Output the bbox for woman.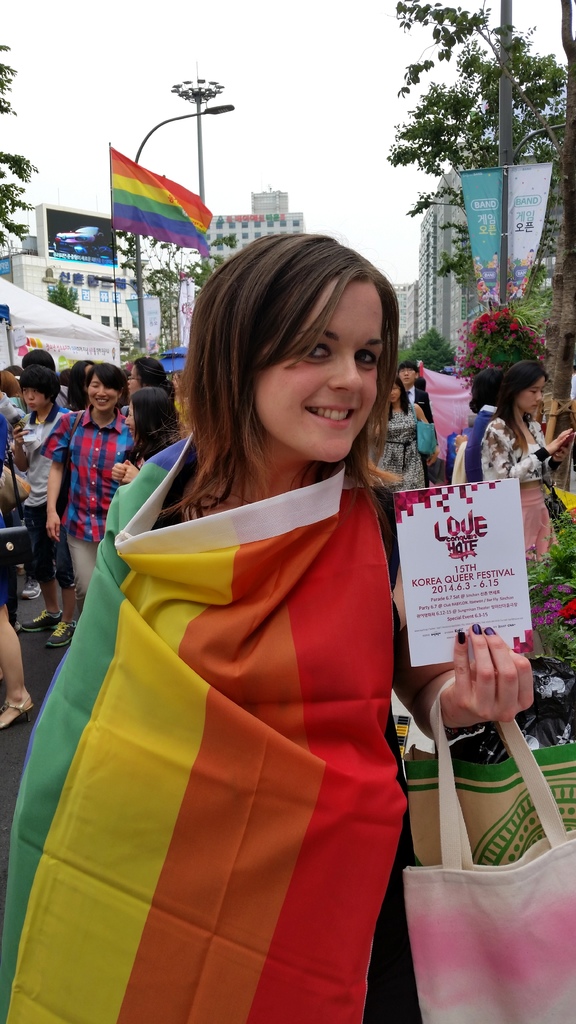
<region>118, 360, 176, 438</region>.
